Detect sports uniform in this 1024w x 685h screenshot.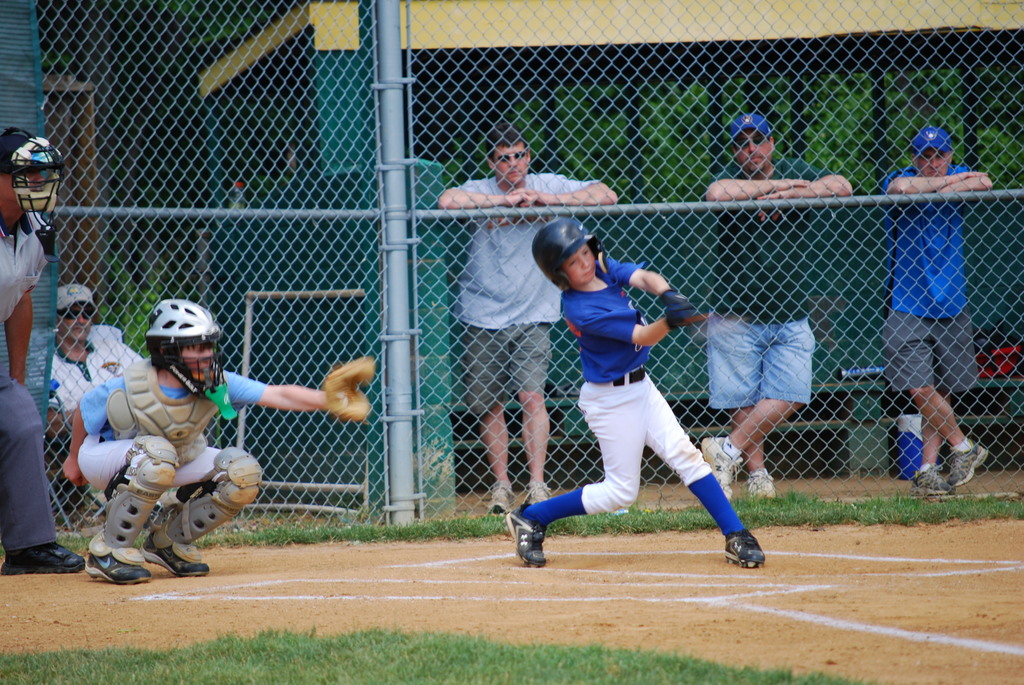
Detection: [0, 225, 59, 577].
